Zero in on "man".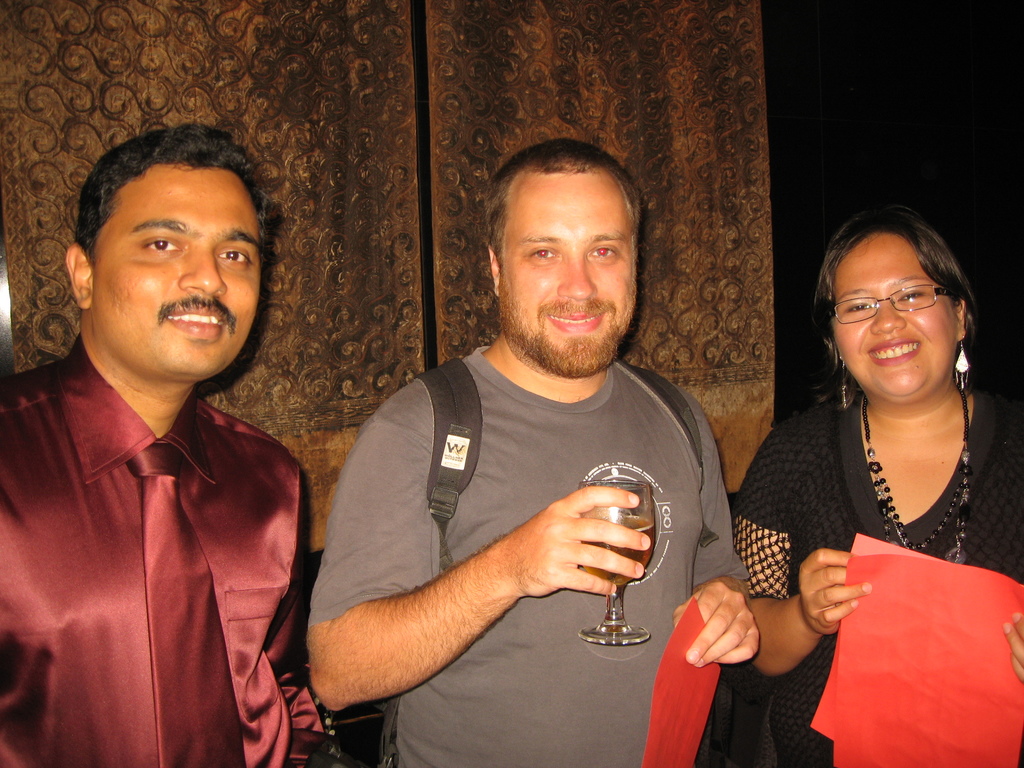
Zeroed in: x1=307 y1=138 x2=760 y2=767.
